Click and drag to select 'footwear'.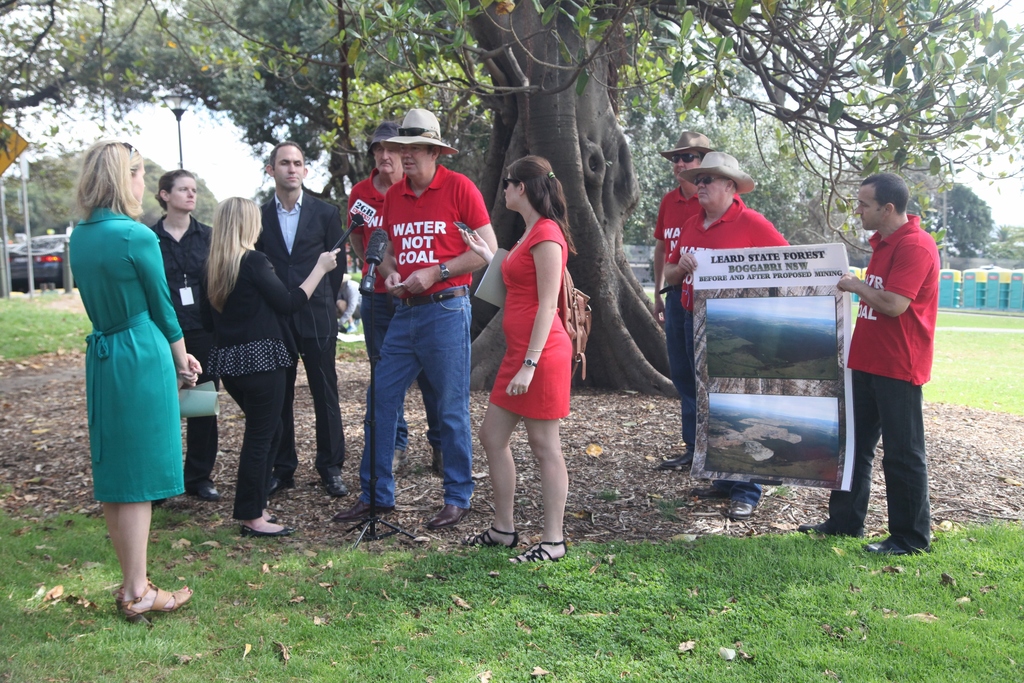
Selection: 863,539,906,555.
